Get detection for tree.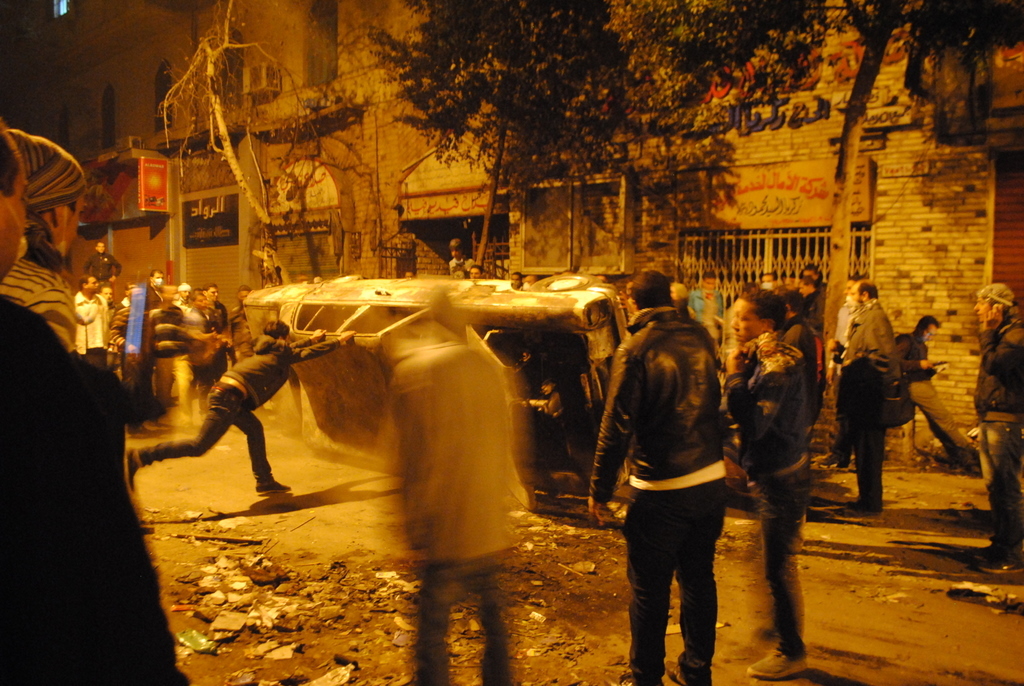
Detection: Rect(598, 0, 948, 442).
